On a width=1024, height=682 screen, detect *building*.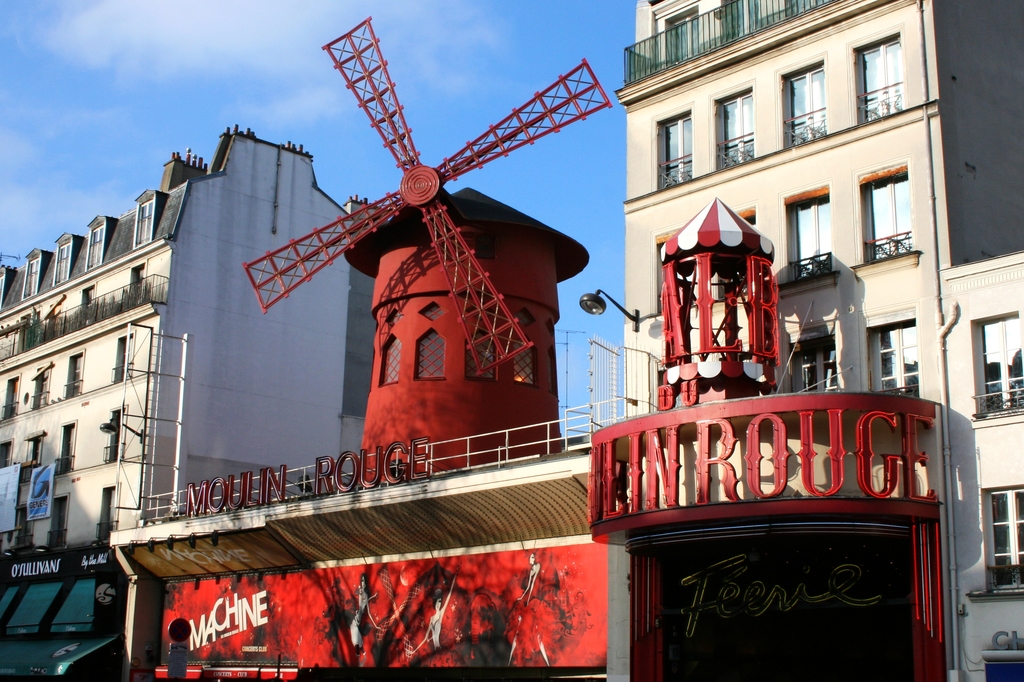
<region>0, 131, 390, 679</region>.
